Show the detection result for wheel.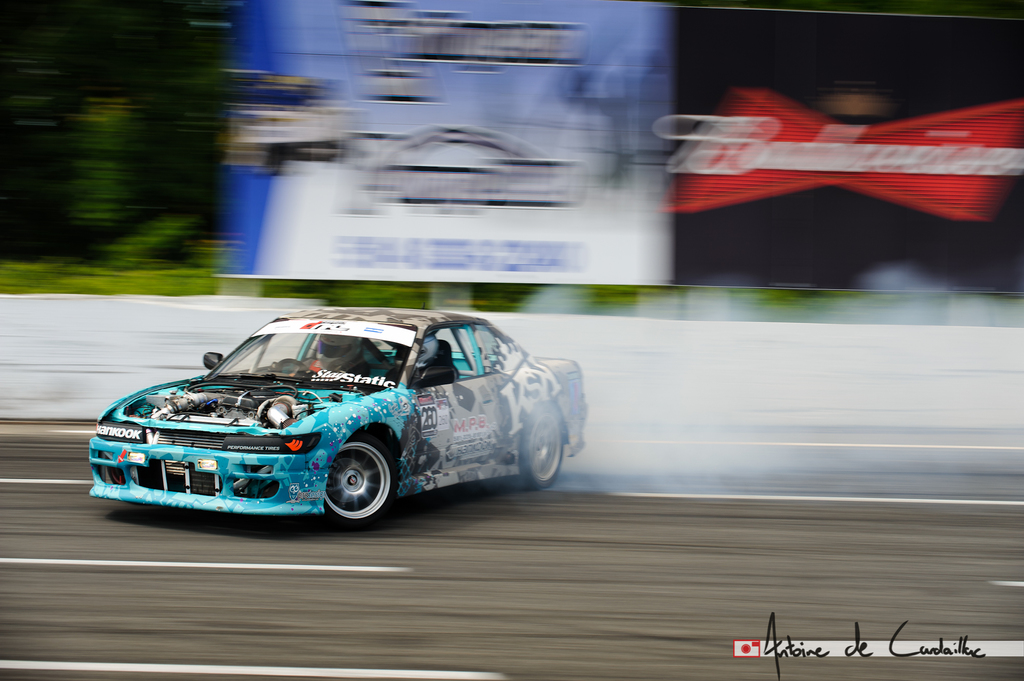
box=[277, 357, 307, 373].
